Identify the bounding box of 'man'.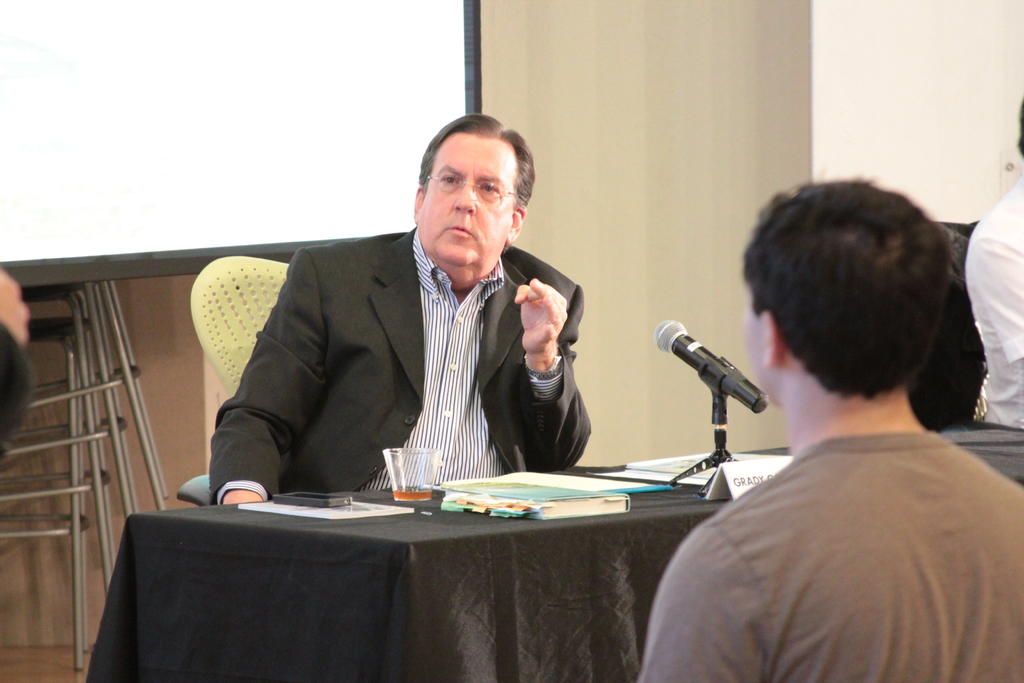
detection(210, 134, 611, 509).
